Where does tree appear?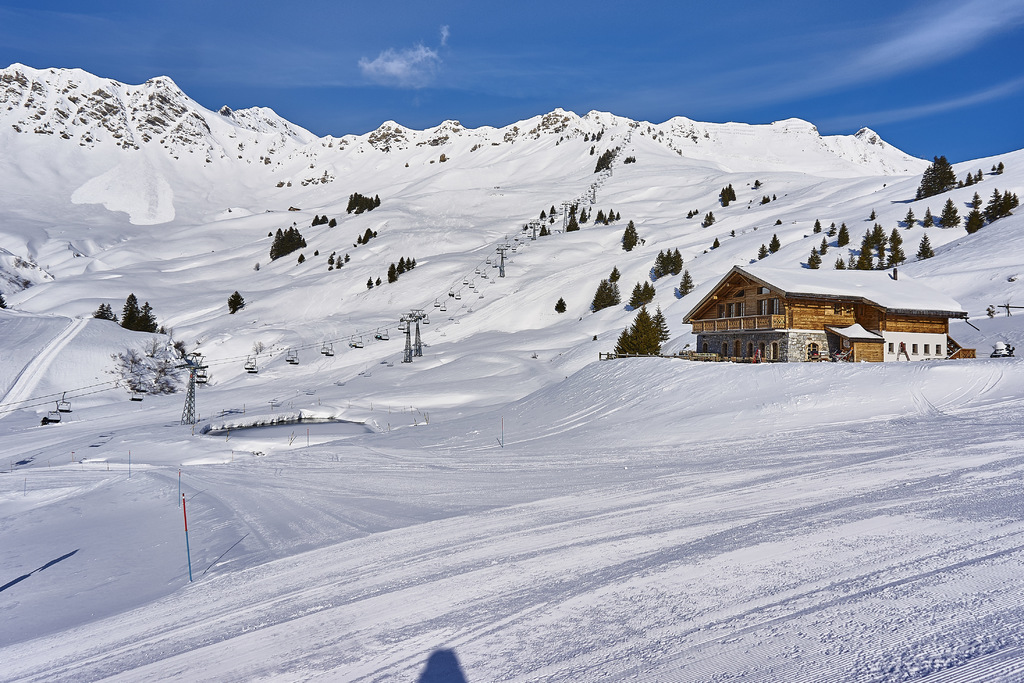
Appears at left=590, top=144, right=612, bottom=172.
